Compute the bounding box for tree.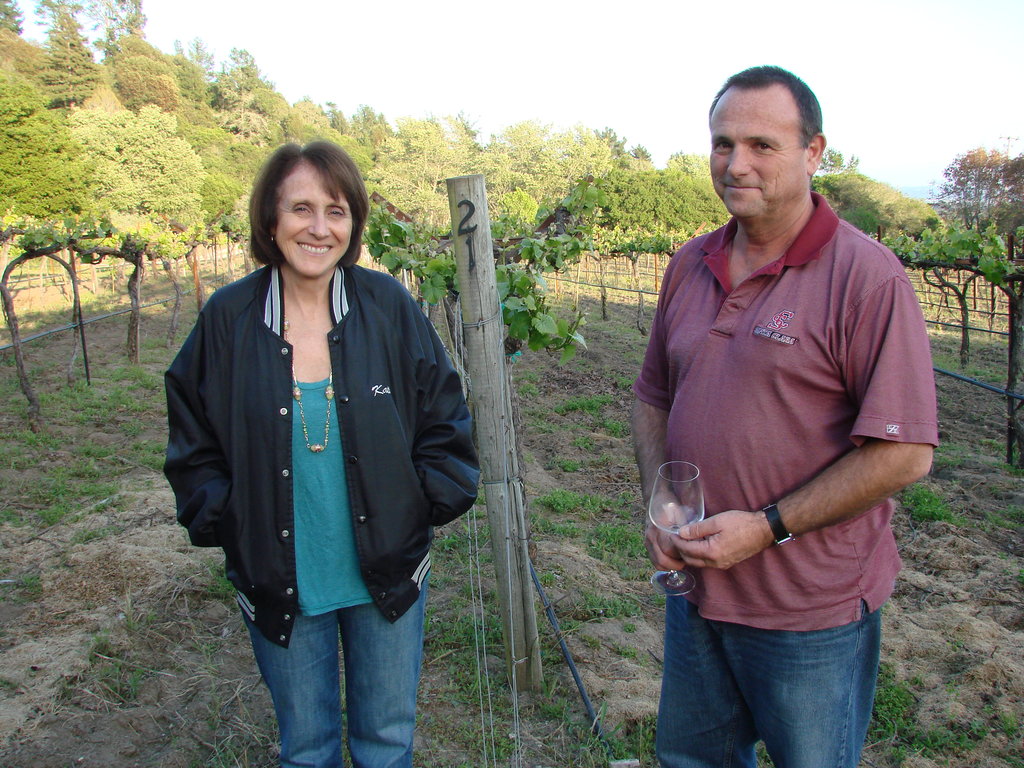
172:124:242:329.
